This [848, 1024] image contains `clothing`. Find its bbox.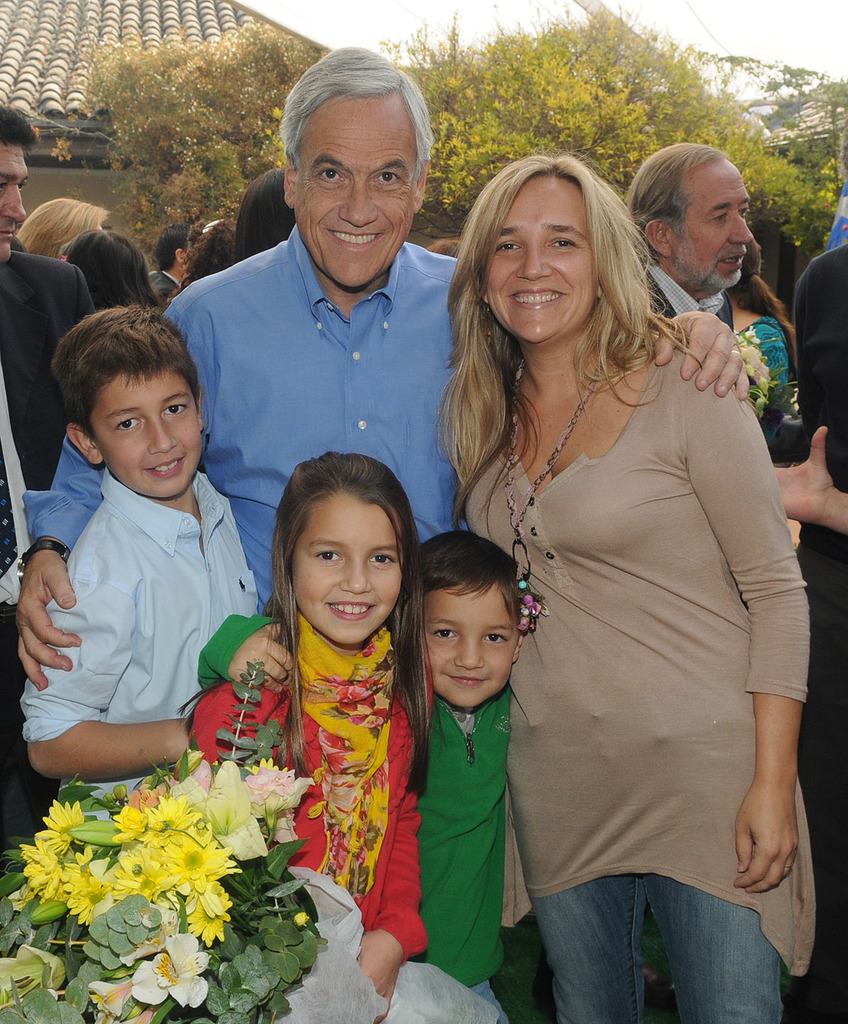
28 470 251 840.
